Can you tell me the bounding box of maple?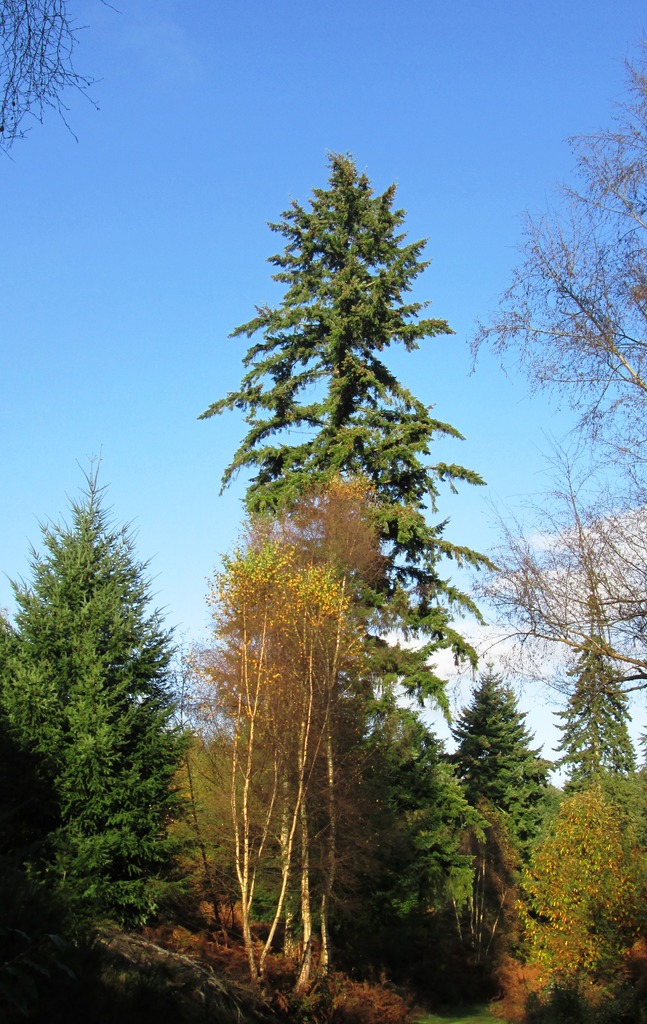
526 468 646 1023.
